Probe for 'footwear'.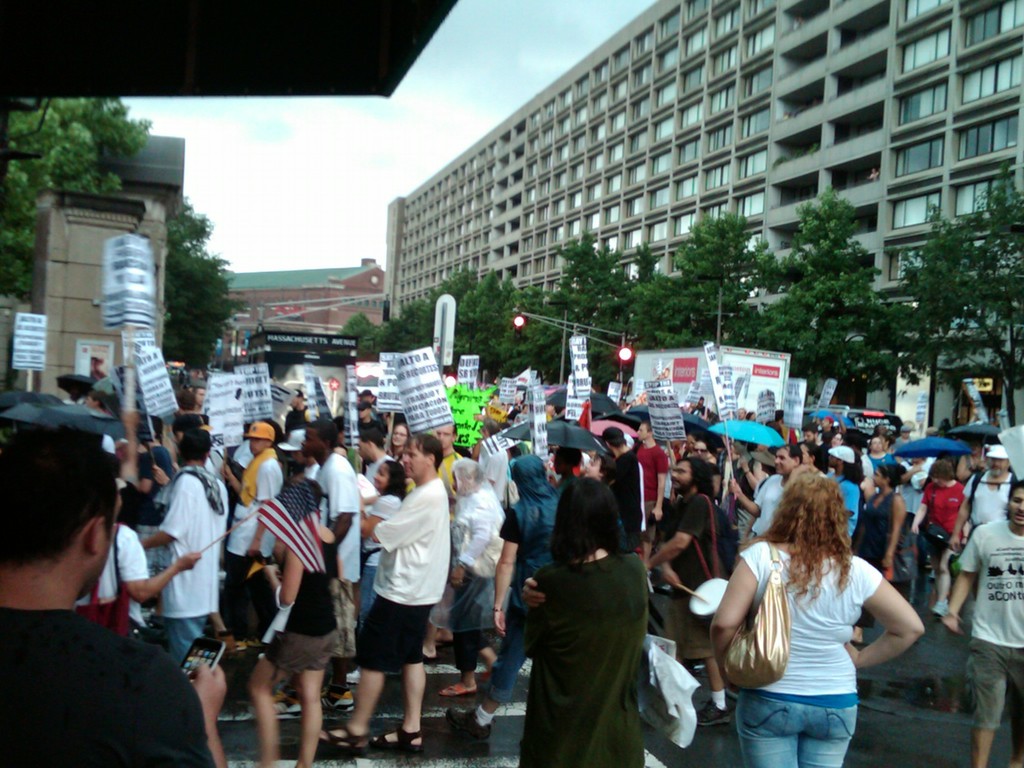
Probe result: [424, 713, 488, 753].
